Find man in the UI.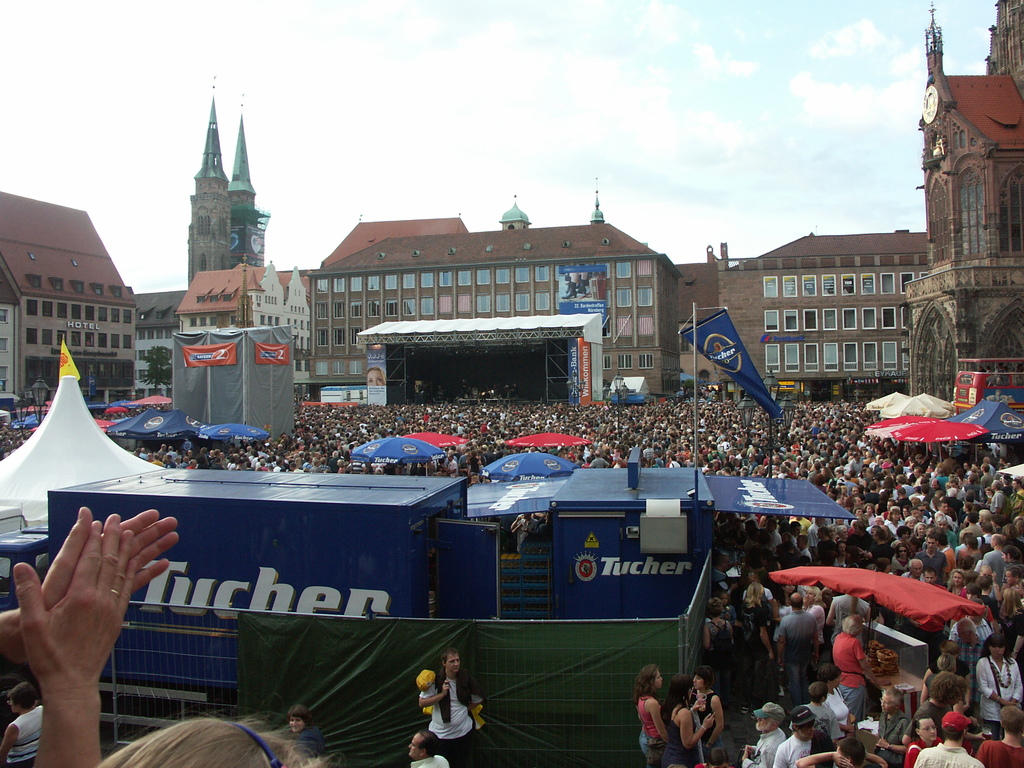
UI element at [274, 458, 283, 471].
